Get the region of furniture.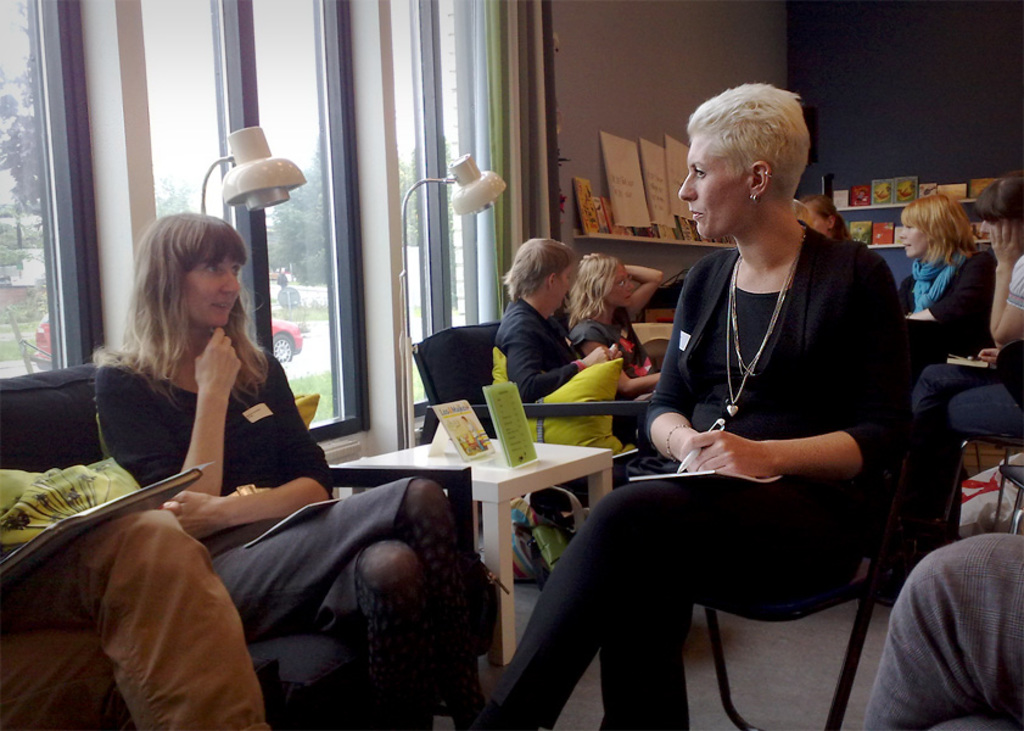
Rect(328, 433, 614, 666).
